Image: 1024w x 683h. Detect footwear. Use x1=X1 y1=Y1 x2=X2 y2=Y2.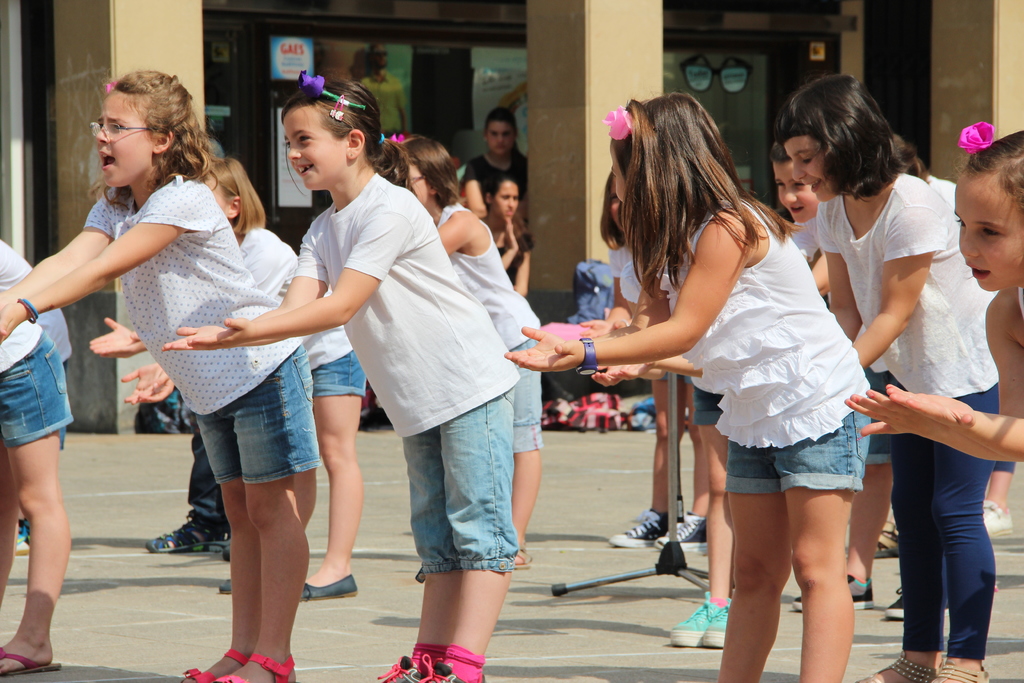
x1=296 y1=564 x2=359 y2=604.
